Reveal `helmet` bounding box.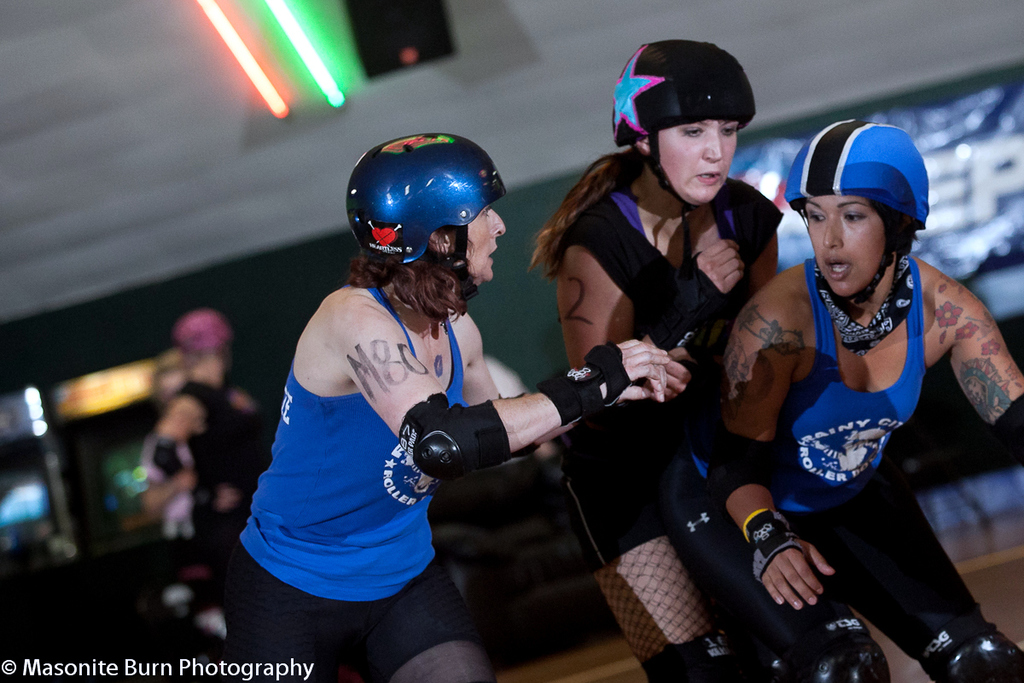
Revealed: [x1=174, y1=311, x2=234, y2=352].
